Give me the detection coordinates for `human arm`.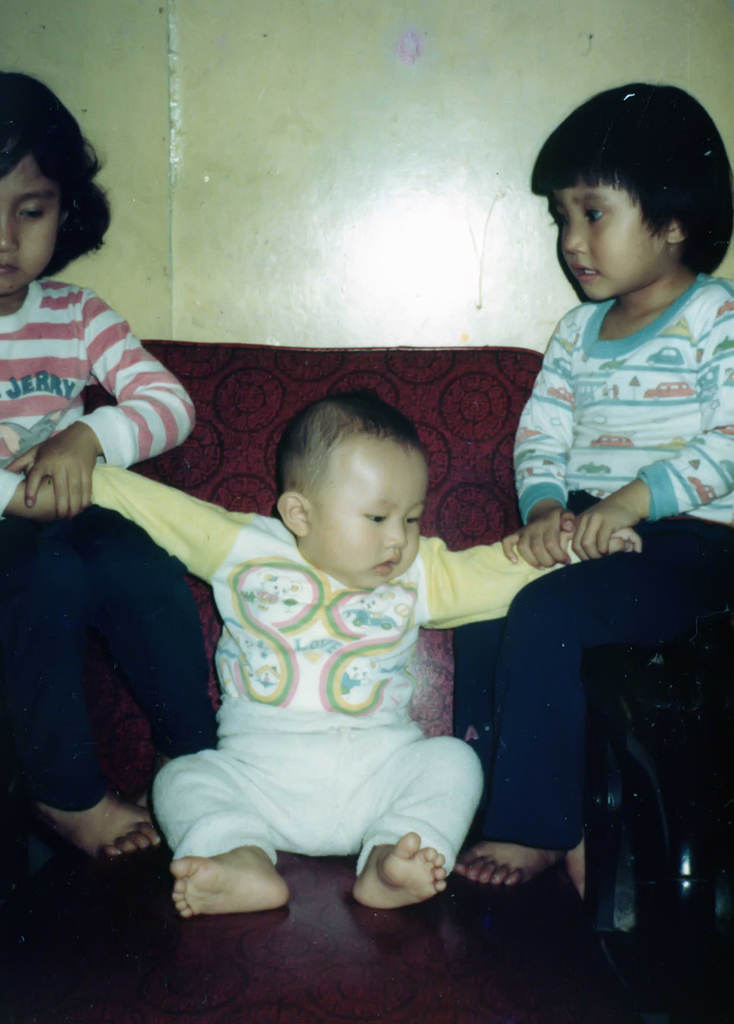
[499,310,576,568].
